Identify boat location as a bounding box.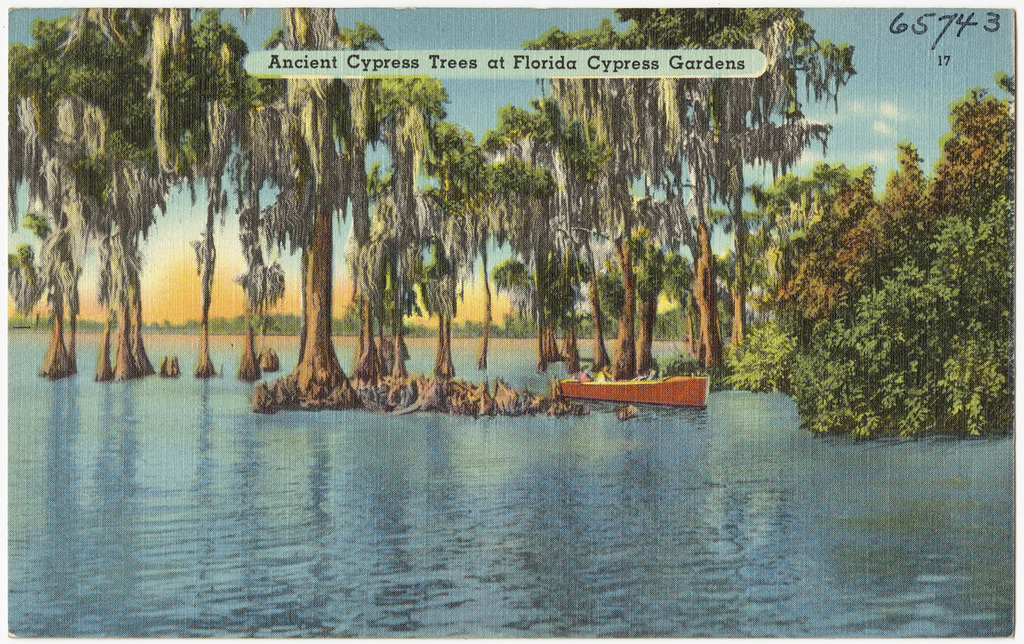
559:361:710:416.
